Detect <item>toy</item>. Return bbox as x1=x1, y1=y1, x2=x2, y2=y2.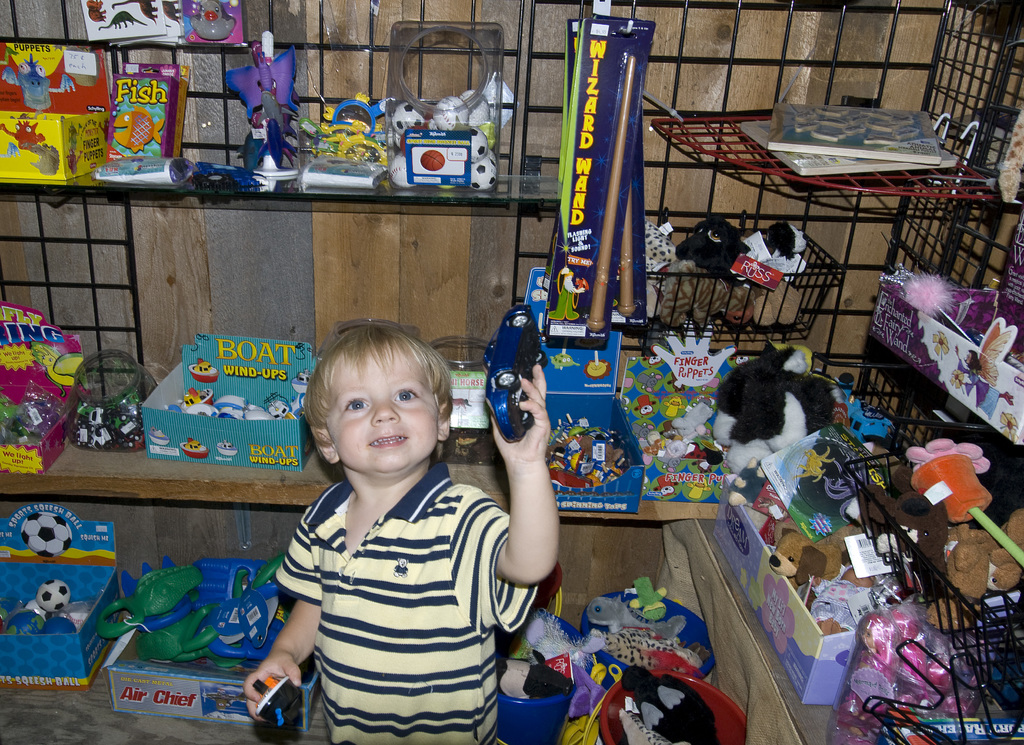
x1=244, y1=113, x2=282, y2=178.
